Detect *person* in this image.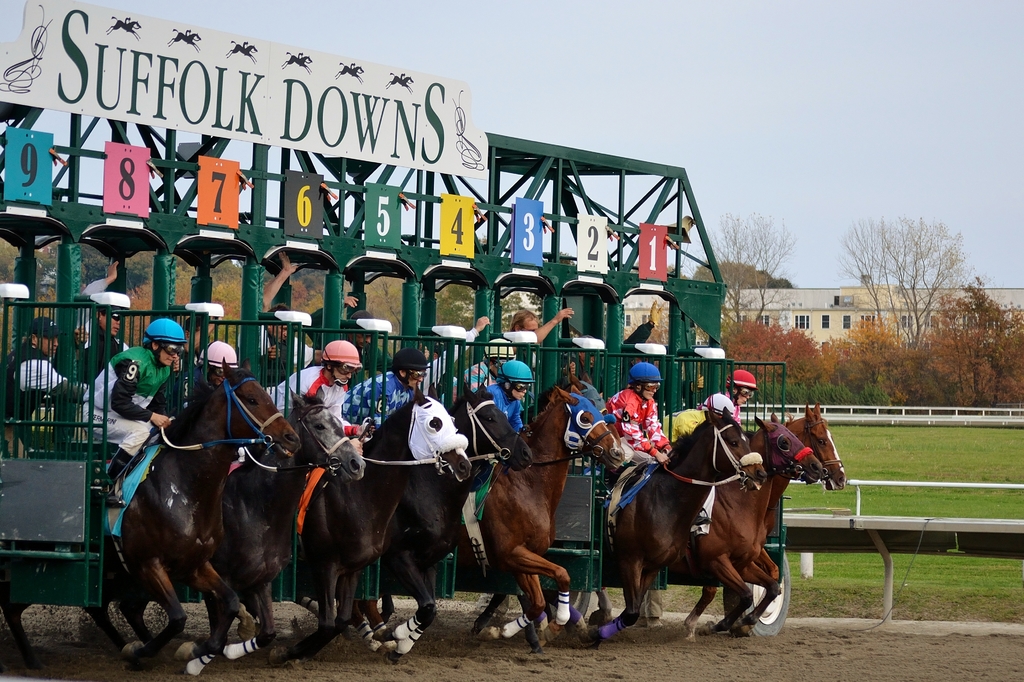
Detection: left=693, top=360, right=764, bottom=422.
